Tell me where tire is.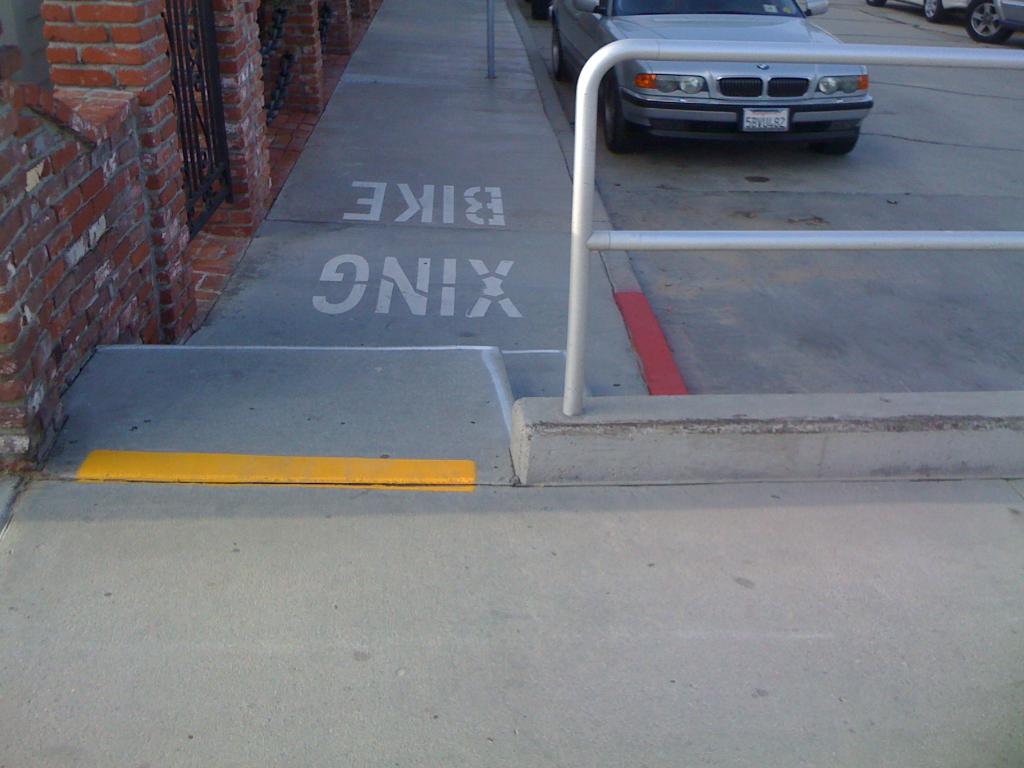
tire is at 865,0,889,6.
